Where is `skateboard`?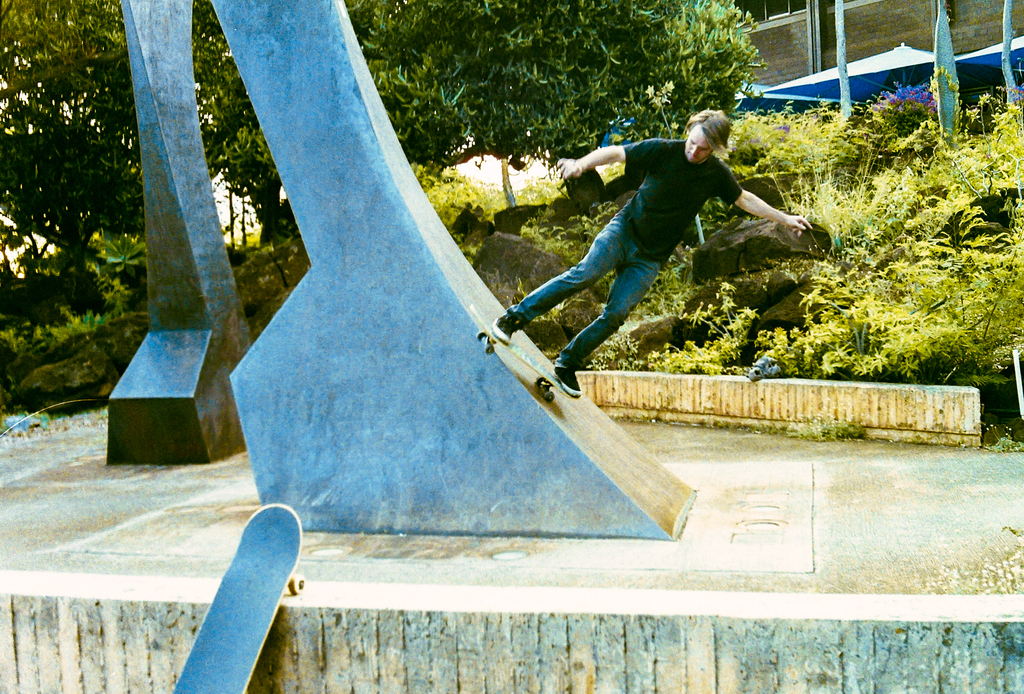
pyautogui.locateOnScreen(170, 506, 310, 693).
